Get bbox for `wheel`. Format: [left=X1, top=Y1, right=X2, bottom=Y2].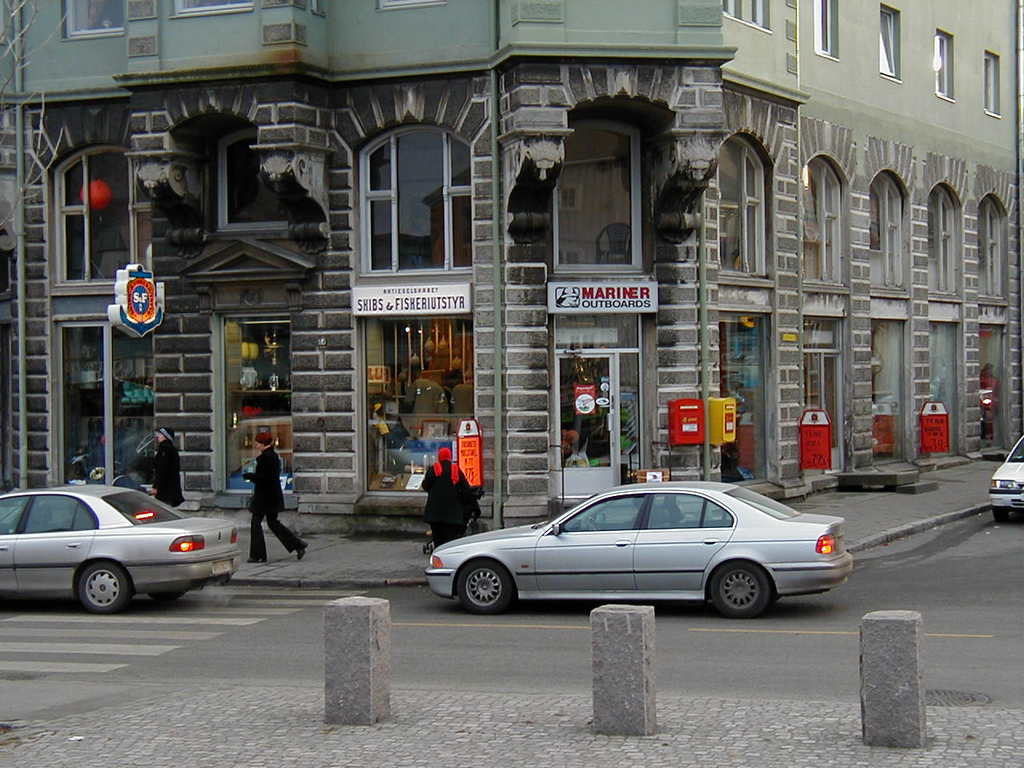
[left=458, top=558, right=514, bottom=614].
